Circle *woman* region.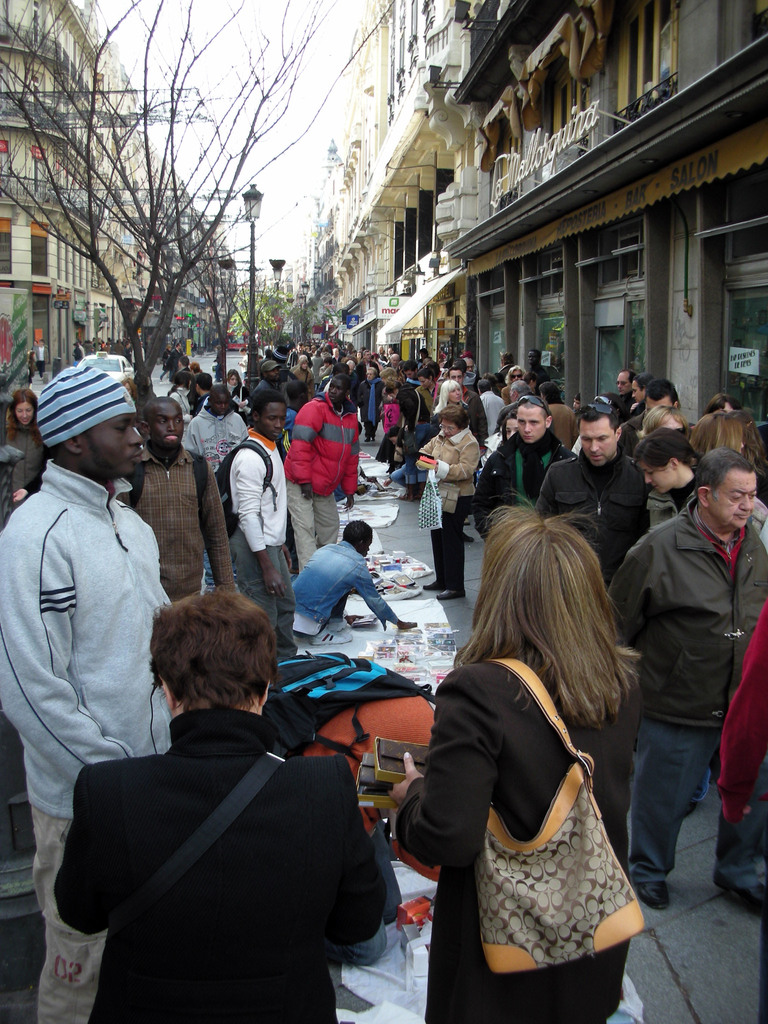
Region: BBox(428, 376, 468, 542).
